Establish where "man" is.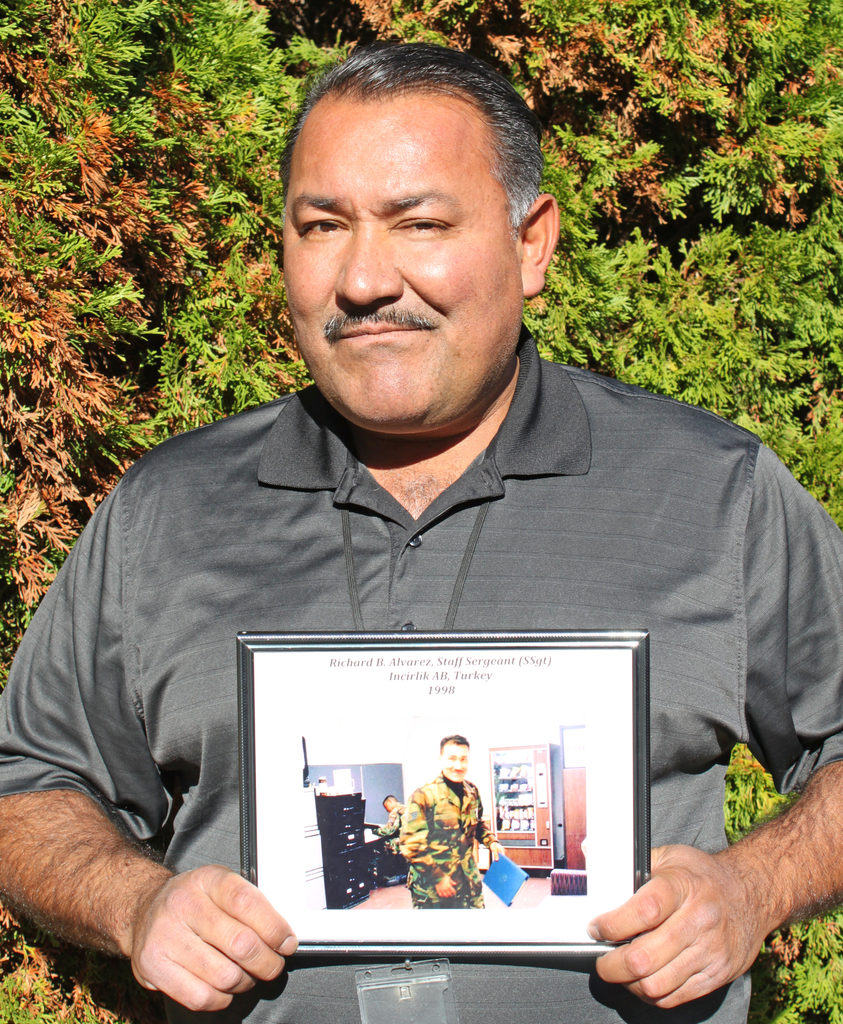
Established at 393/737/505/908.
